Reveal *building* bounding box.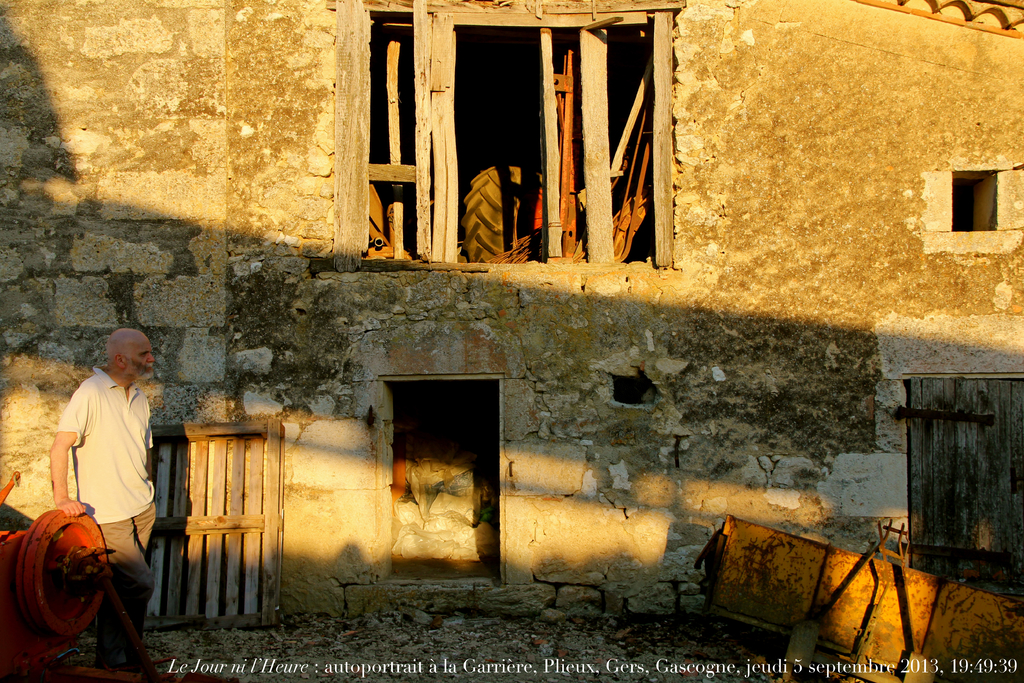
Revealed: region(0, 0, 1023, 623).
